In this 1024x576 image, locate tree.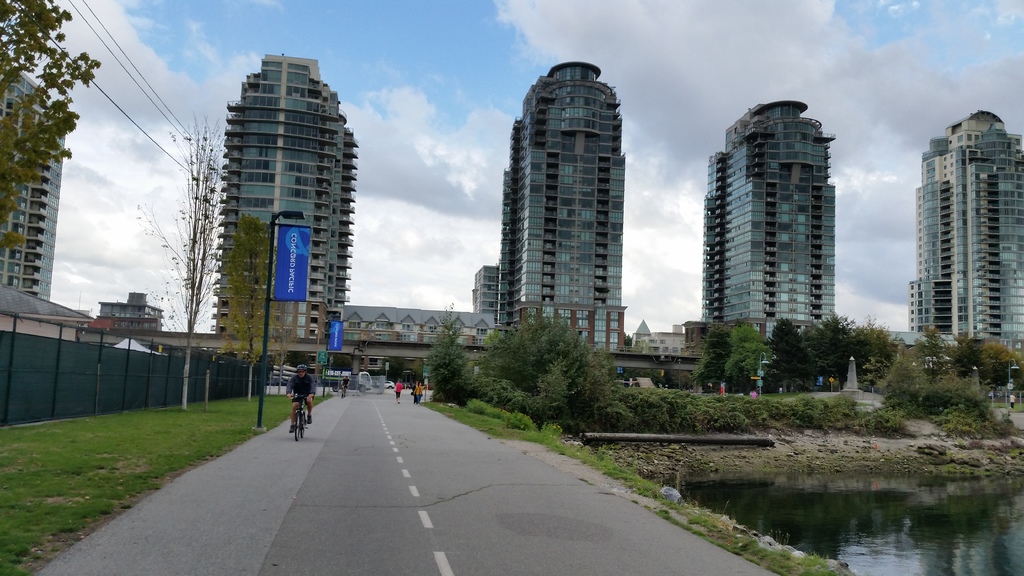
Bounding box: l=5, t=20, r=93, b=285.
